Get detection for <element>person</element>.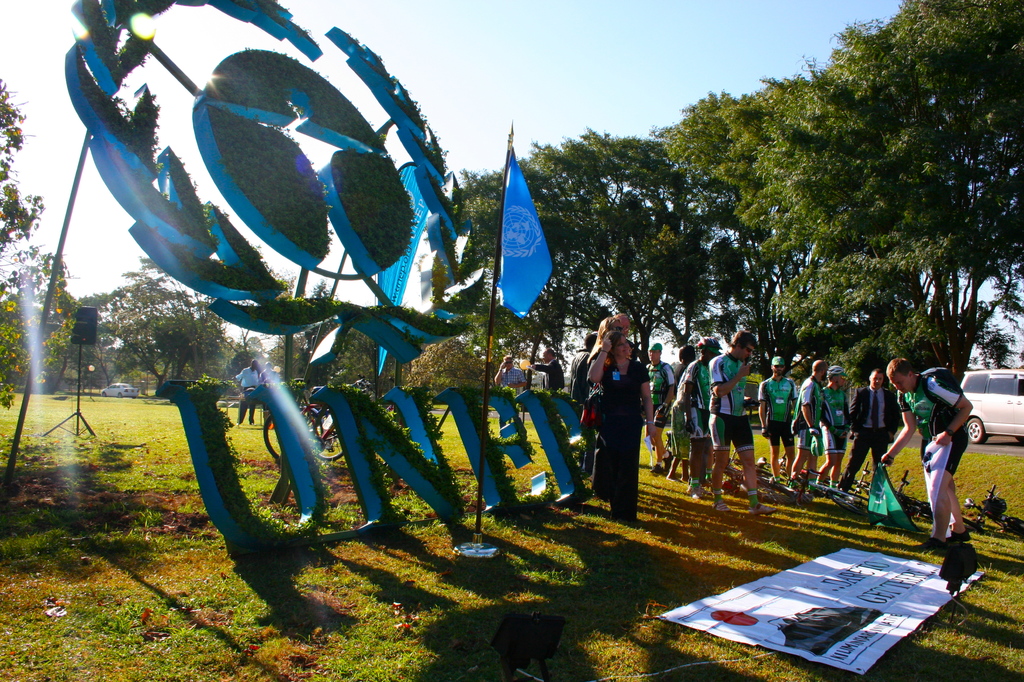
Detection: bbox=[538, 353, 560, 405].
